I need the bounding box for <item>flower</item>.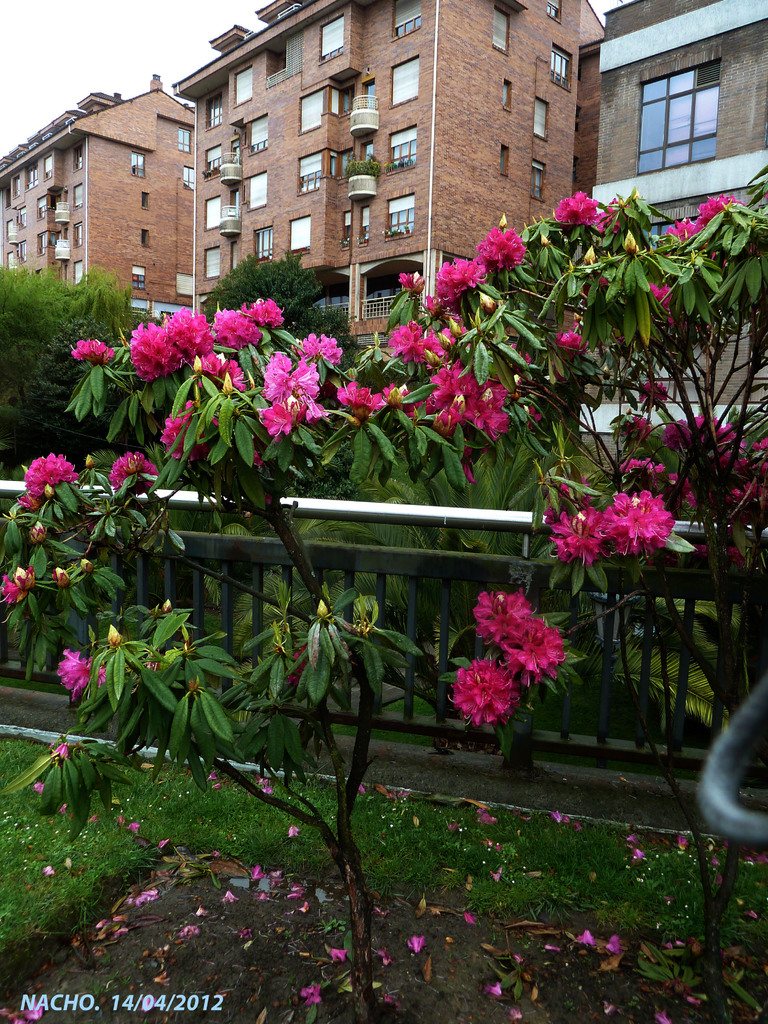
Here it is: (557, 330, 587, 351).
